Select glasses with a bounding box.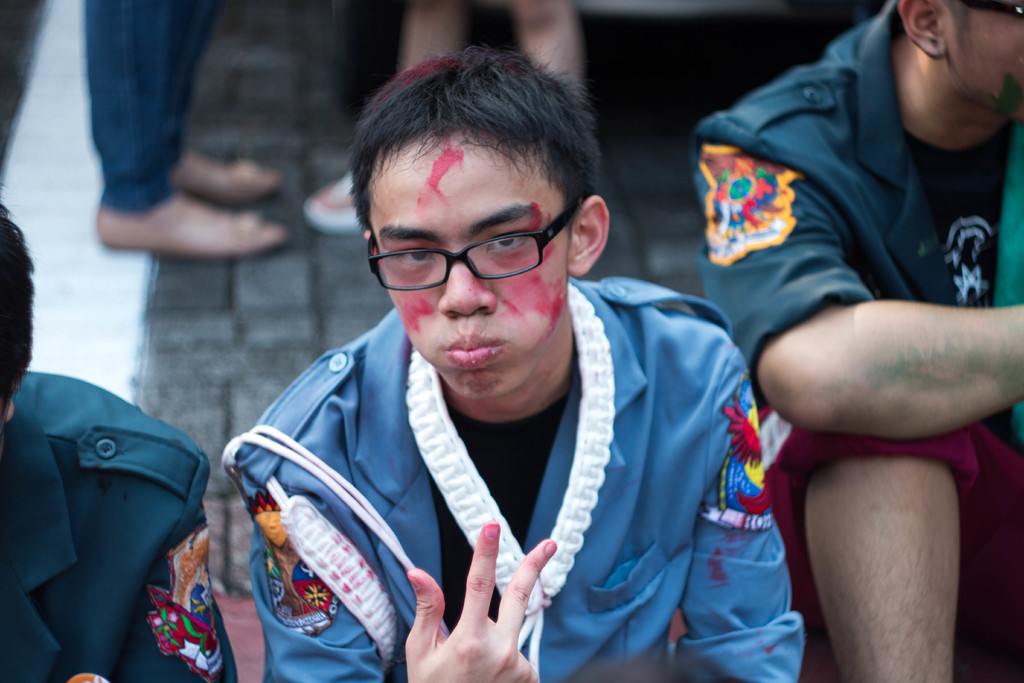
365,204,595,297.
